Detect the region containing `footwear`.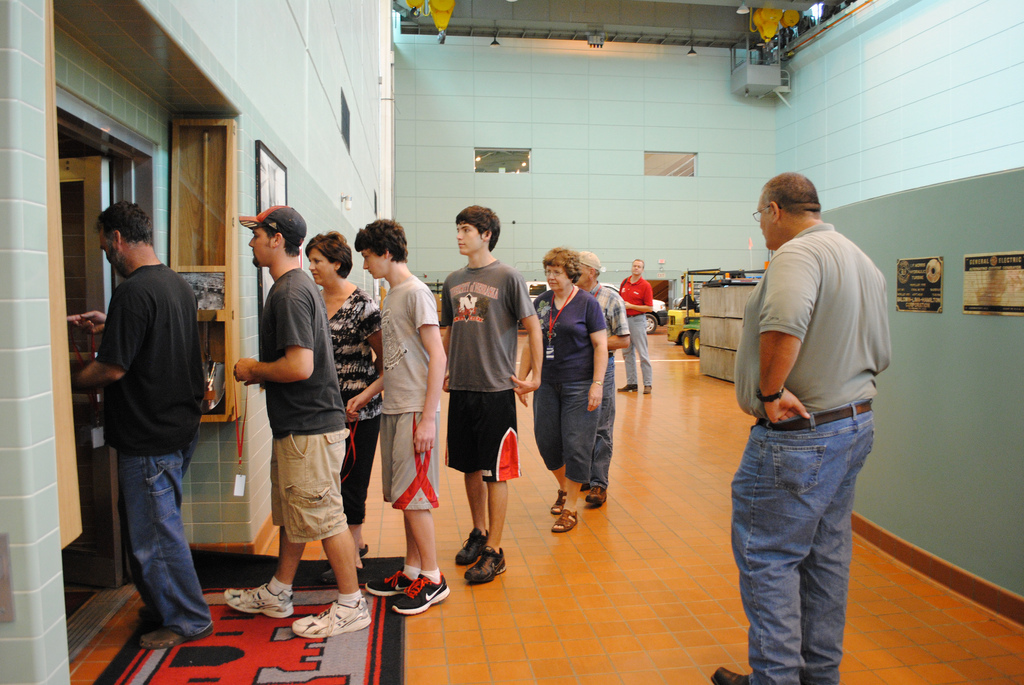
707/662/751/684.
